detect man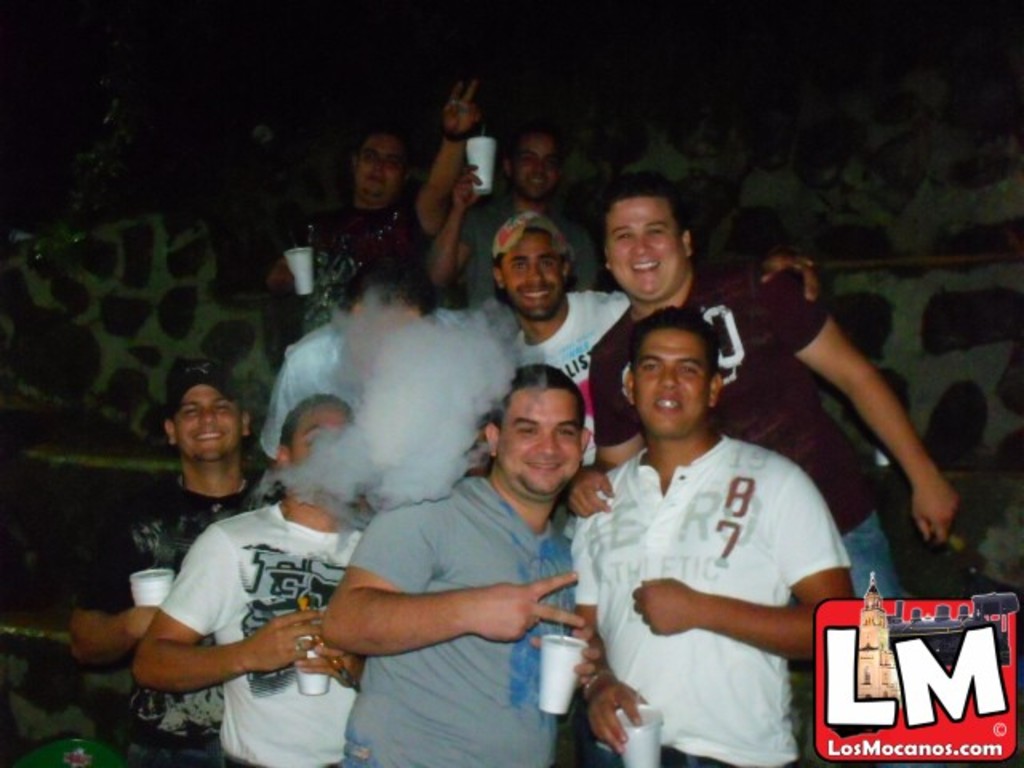
(x1=70, y1=355, x2=278, y2=766)
